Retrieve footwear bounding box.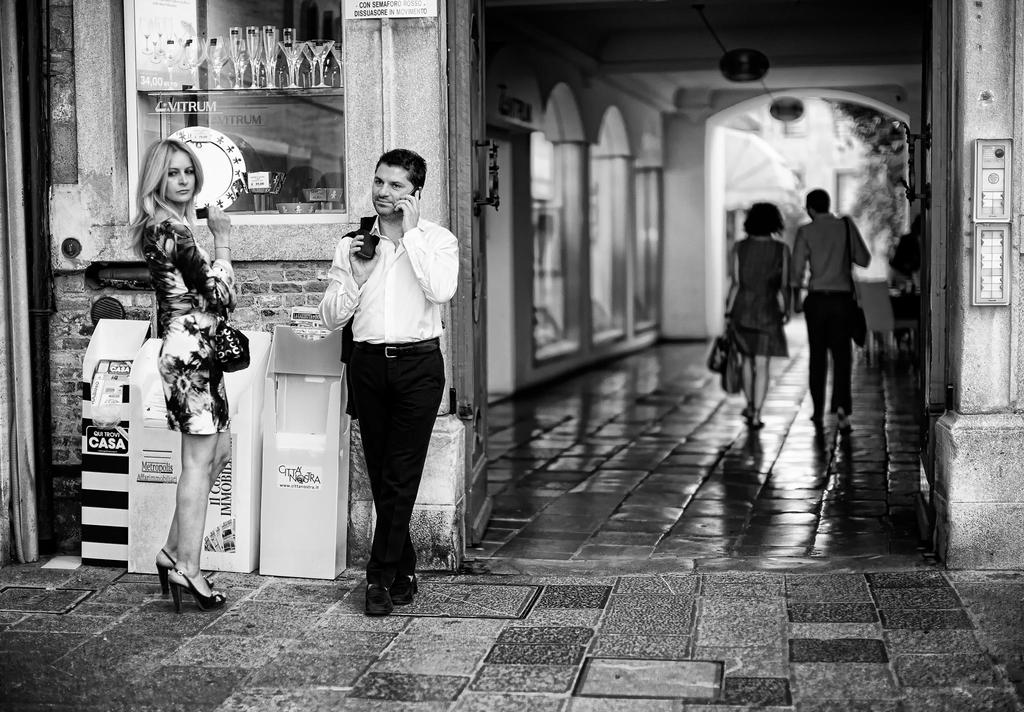
Bounding box: <bbox>362, 583, 393, 617</bbox>.
